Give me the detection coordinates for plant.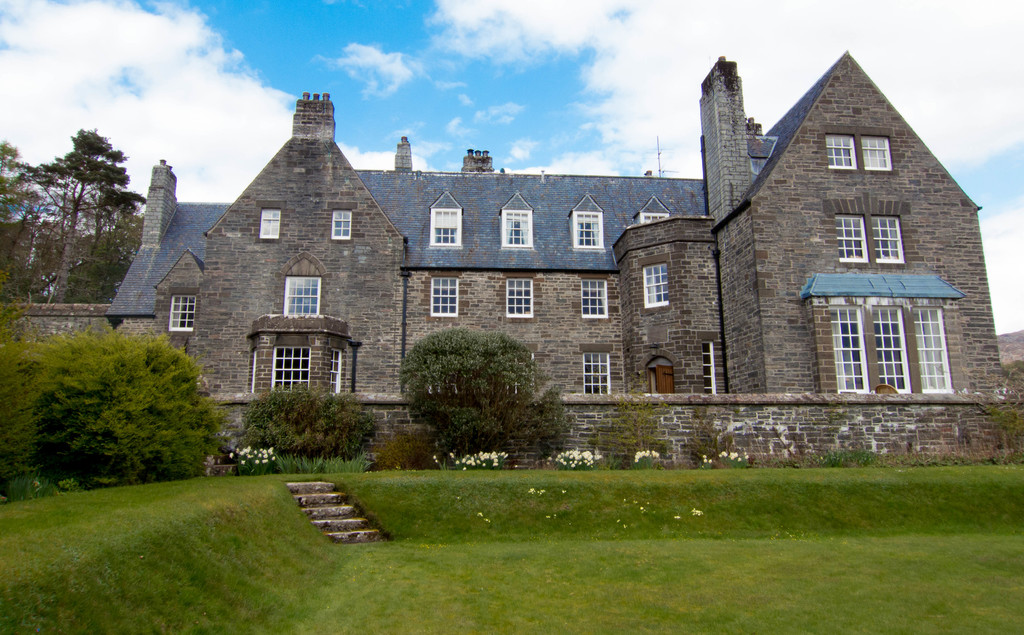
552/447/604/472.
